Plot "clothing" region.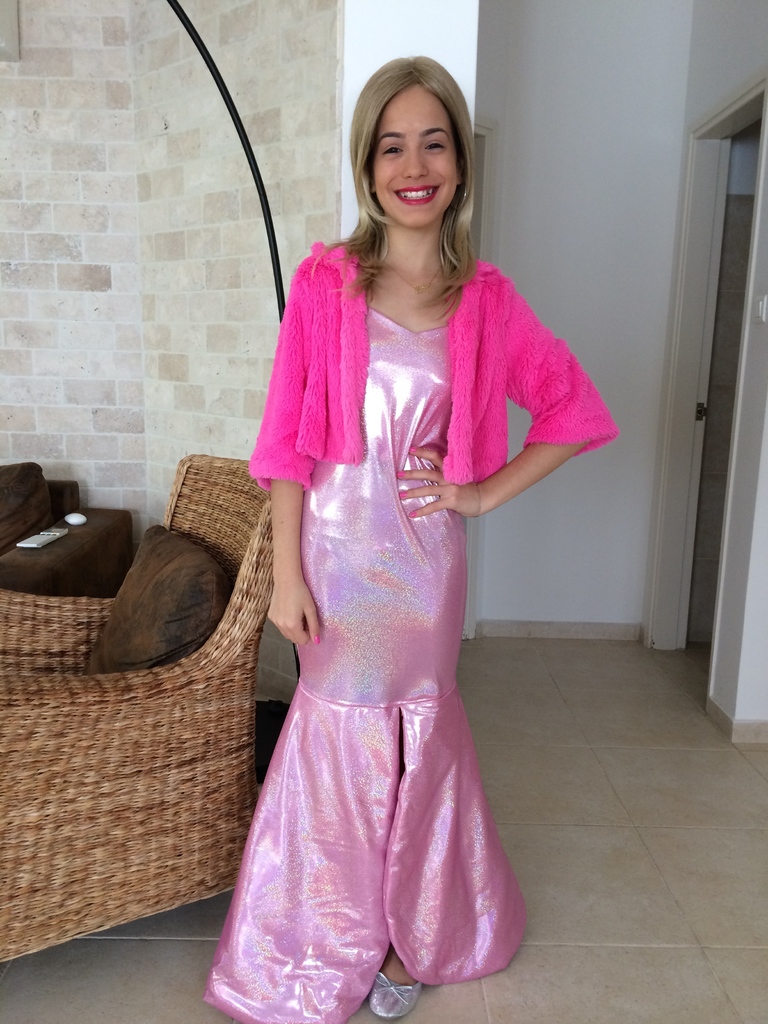
Plotted at box=[205, 237, 622, 1023].
